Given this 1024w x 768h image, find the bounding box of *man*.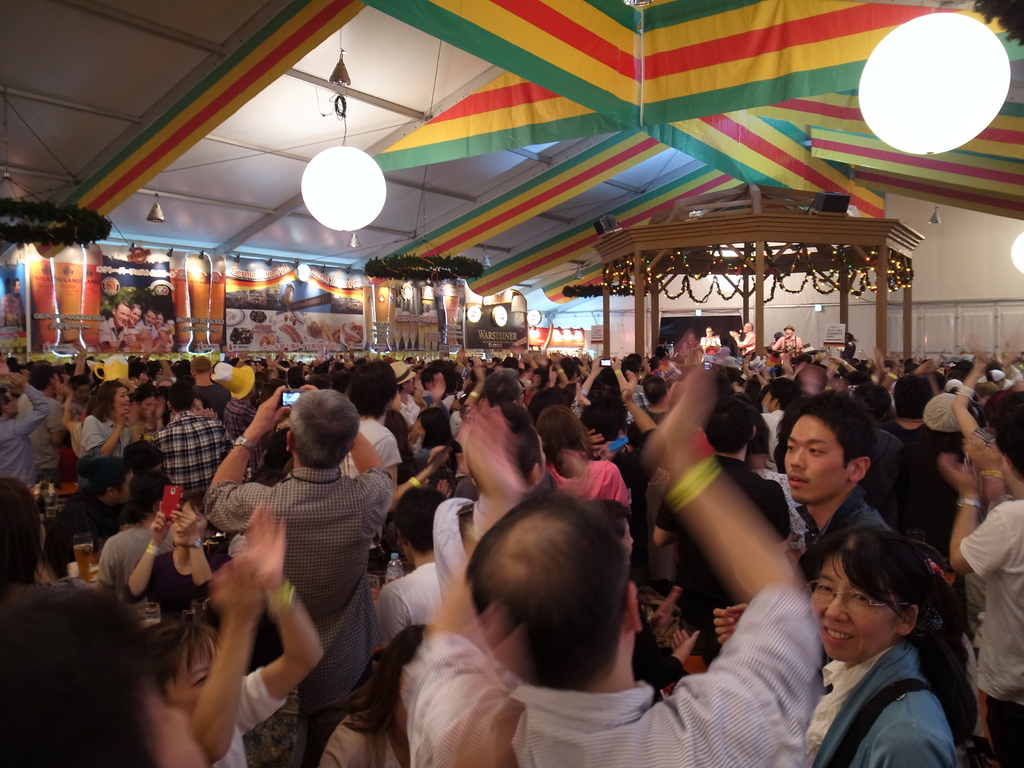
rect(340, 348, 402, 588).
